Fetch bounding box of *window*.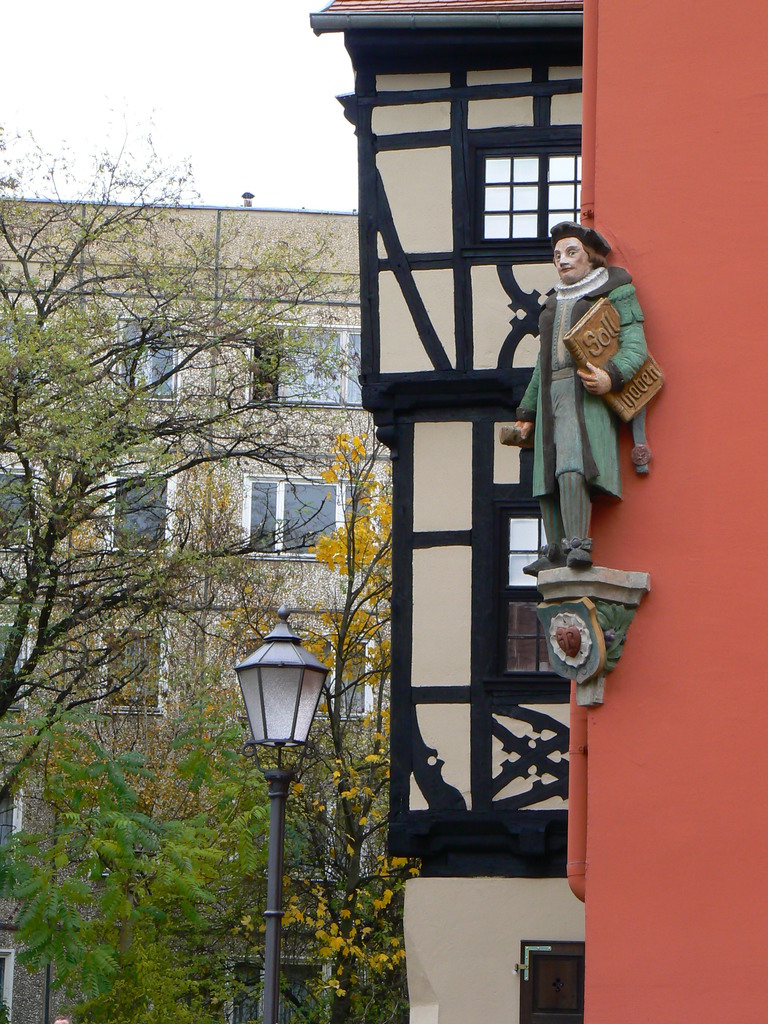
Bbox: [467, 140, 588, 251].
